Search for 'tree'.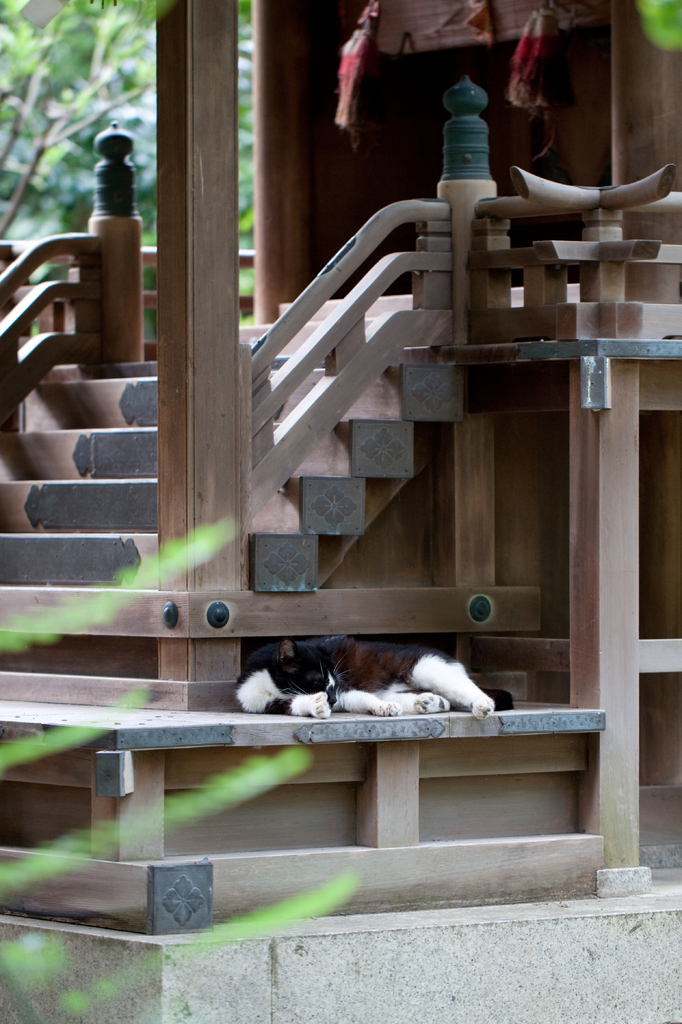
Found at (left=0, top=0, right=262, bottom=301).
